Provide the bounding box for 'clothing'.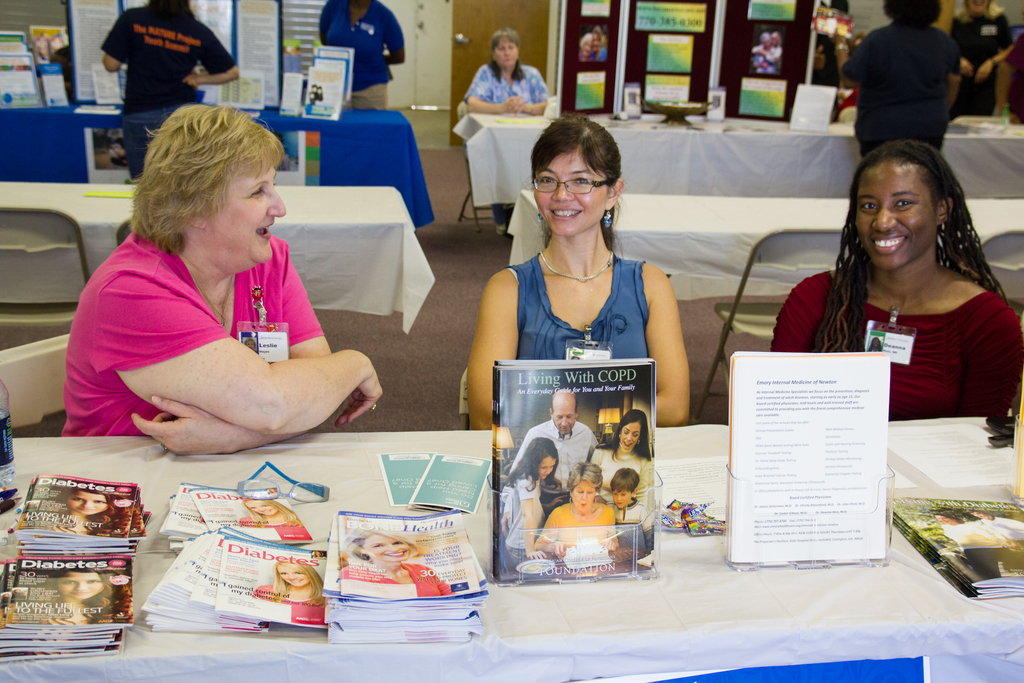
box(509, 415, 599, 490).
